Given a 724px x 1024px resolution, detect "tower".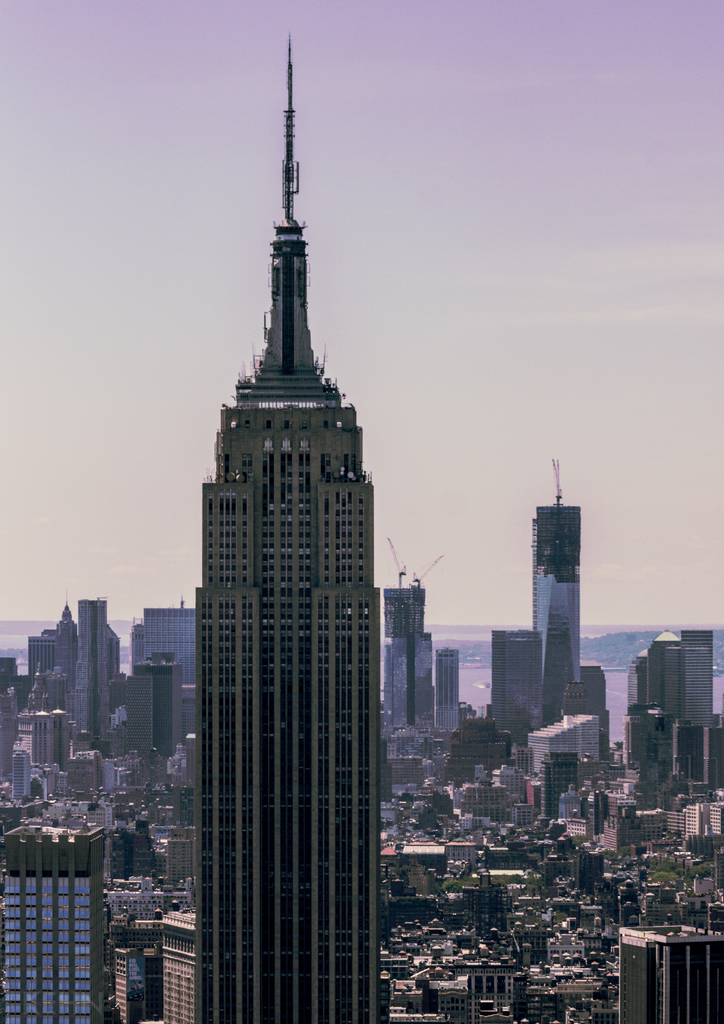
[left=193, top=36, right=381, bottom=1023].
